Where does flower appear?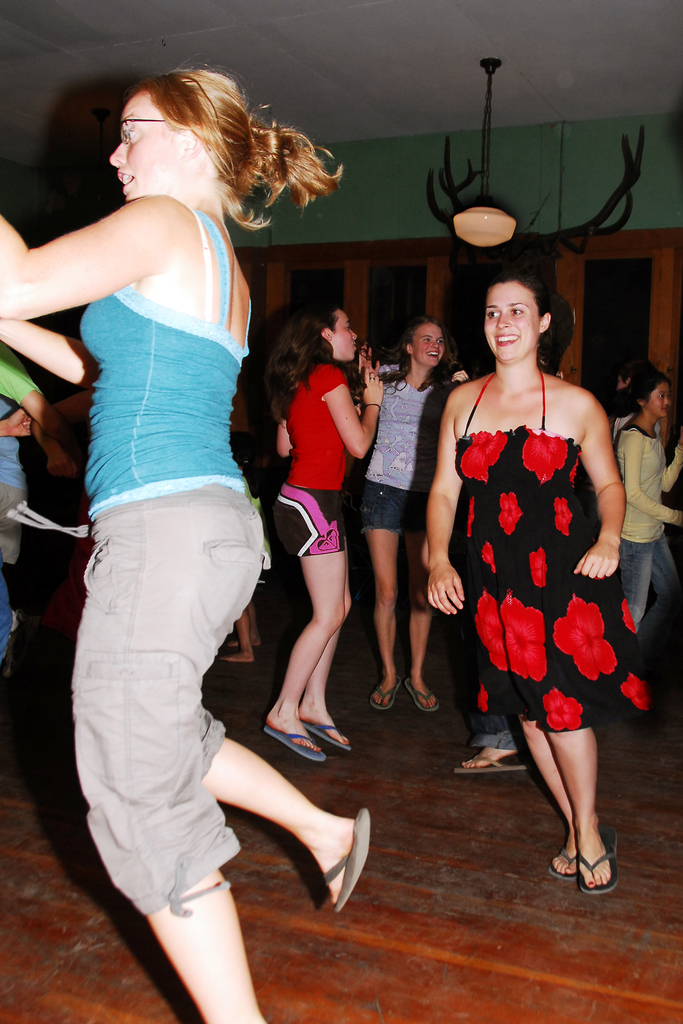
Appears at BBox(496, 488, 518, 538).
